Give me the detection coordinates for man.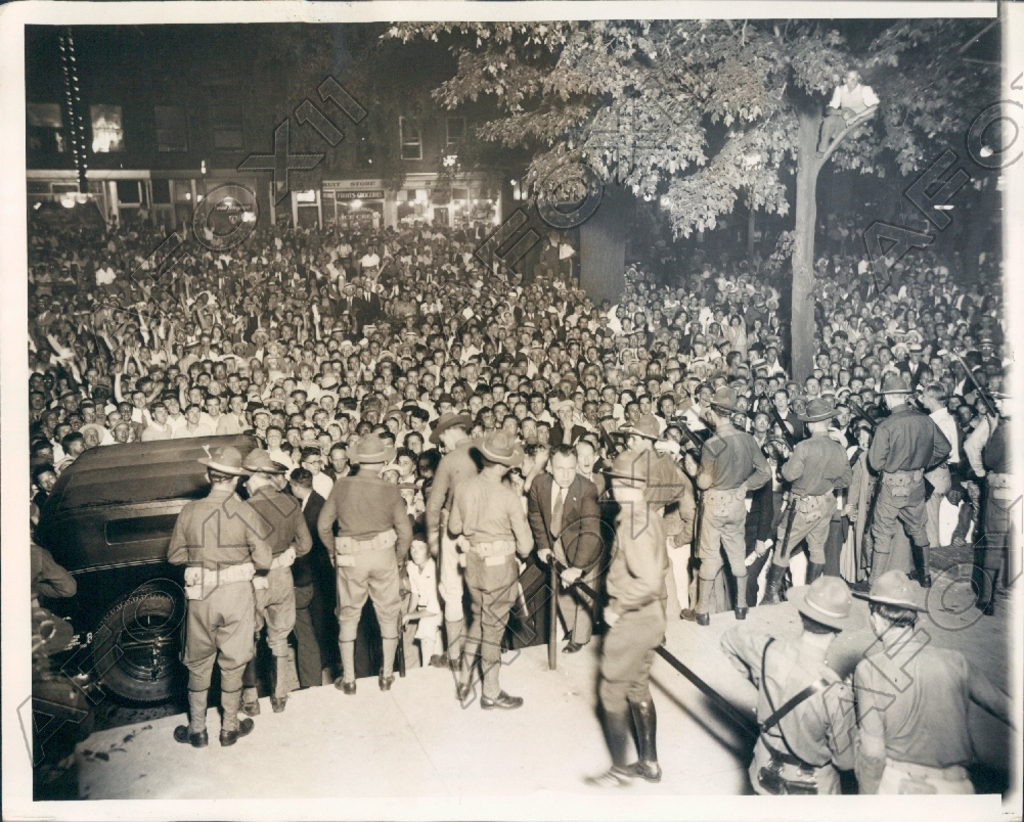
<bbox>582, 446, 666, 784</bbox>.
